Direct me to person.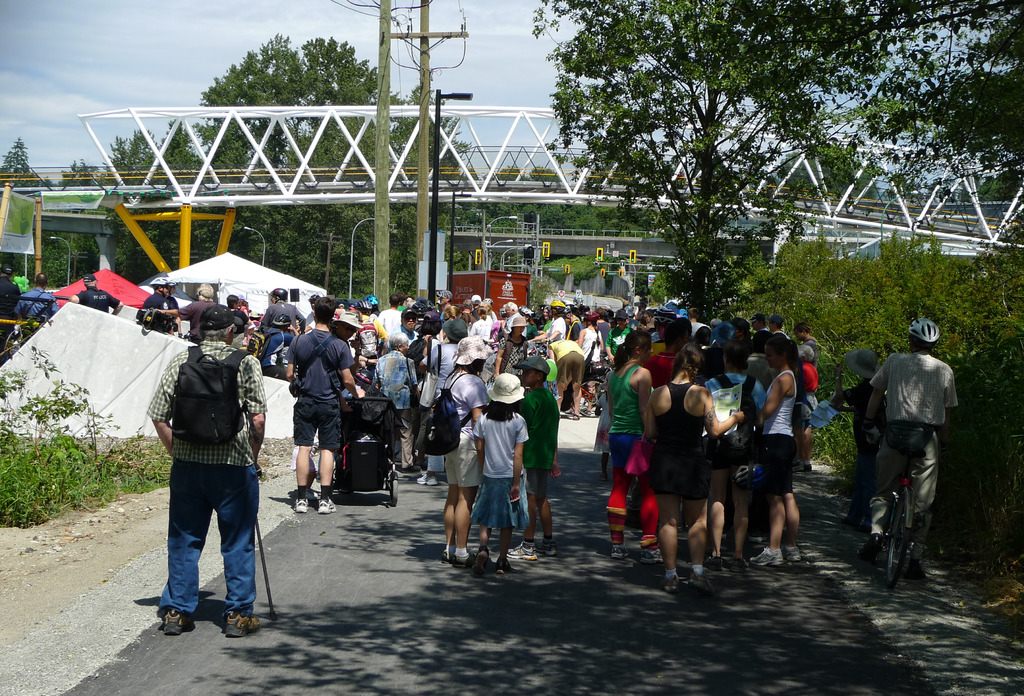
Direction: {"left": 605, "top": 327, "right": 661, "bottom": 560}.
